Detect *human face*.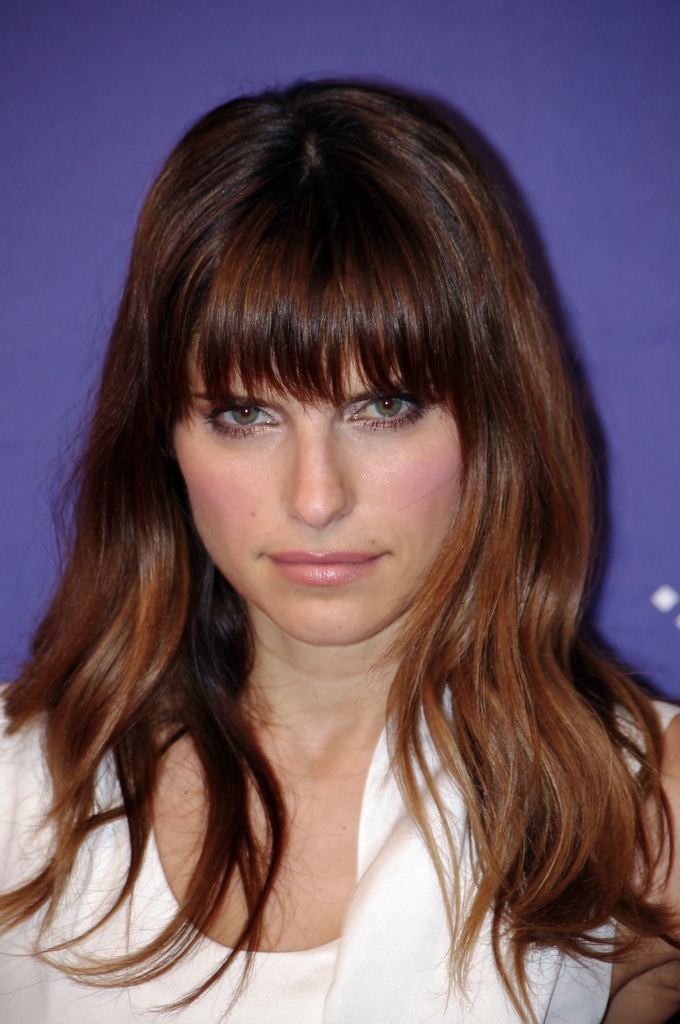
Detected at box=[173, 331, 469, 648].
